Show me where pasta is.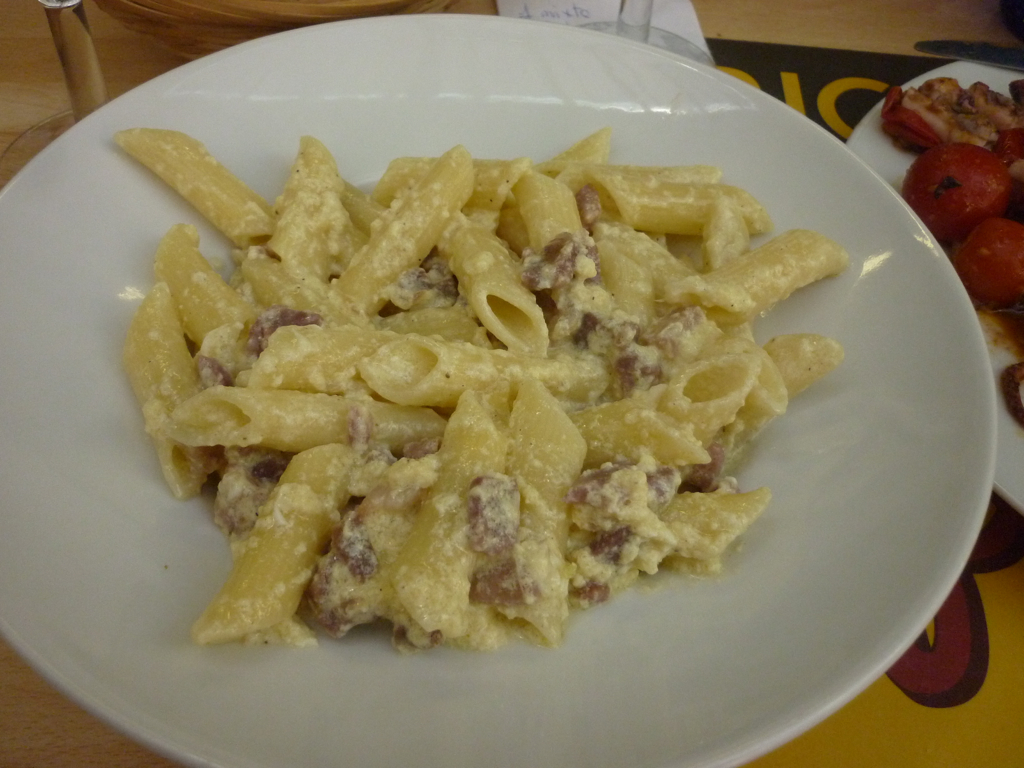
pasta is at (left=122, top=73, right=862, bottom=655).
